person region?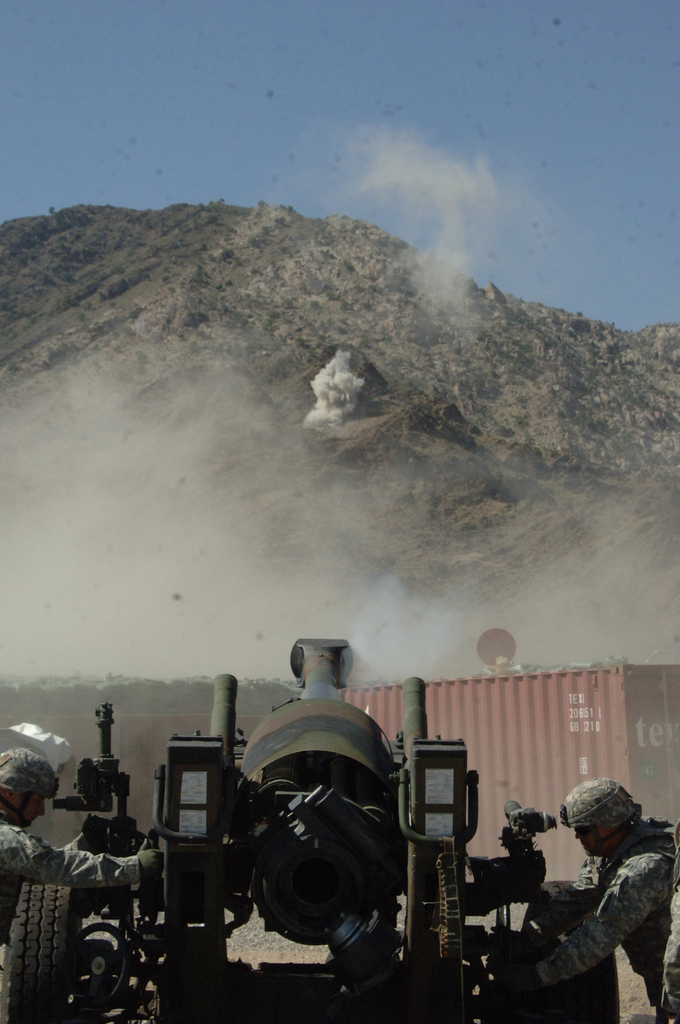
locate(546, 788, 674, 1007)
